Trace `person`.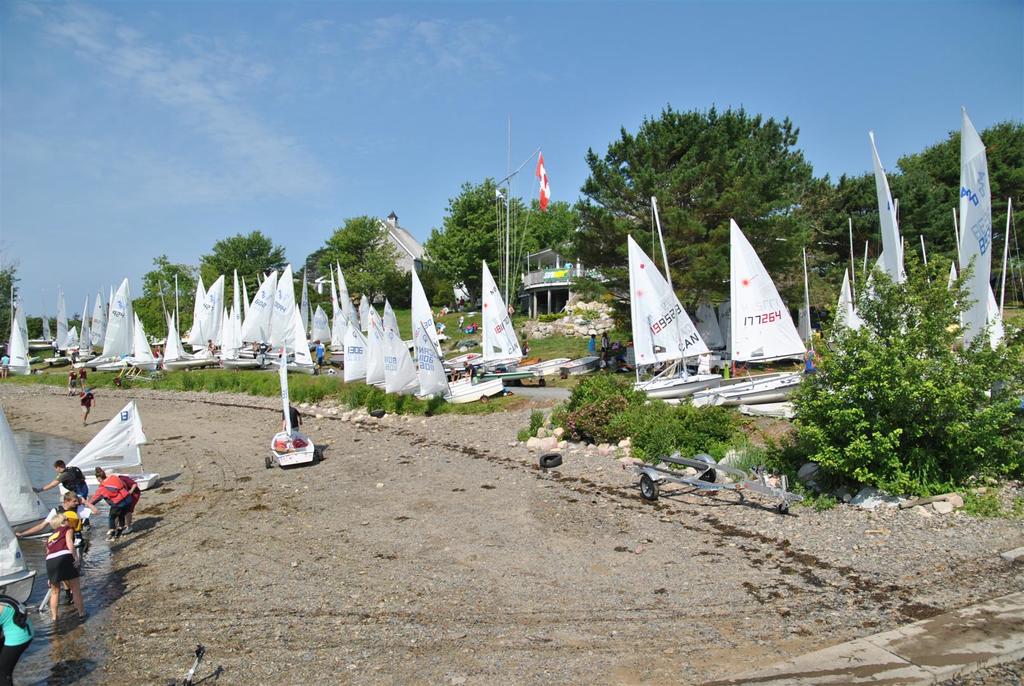
Traced to bbox(17, 490, 80, 566).
